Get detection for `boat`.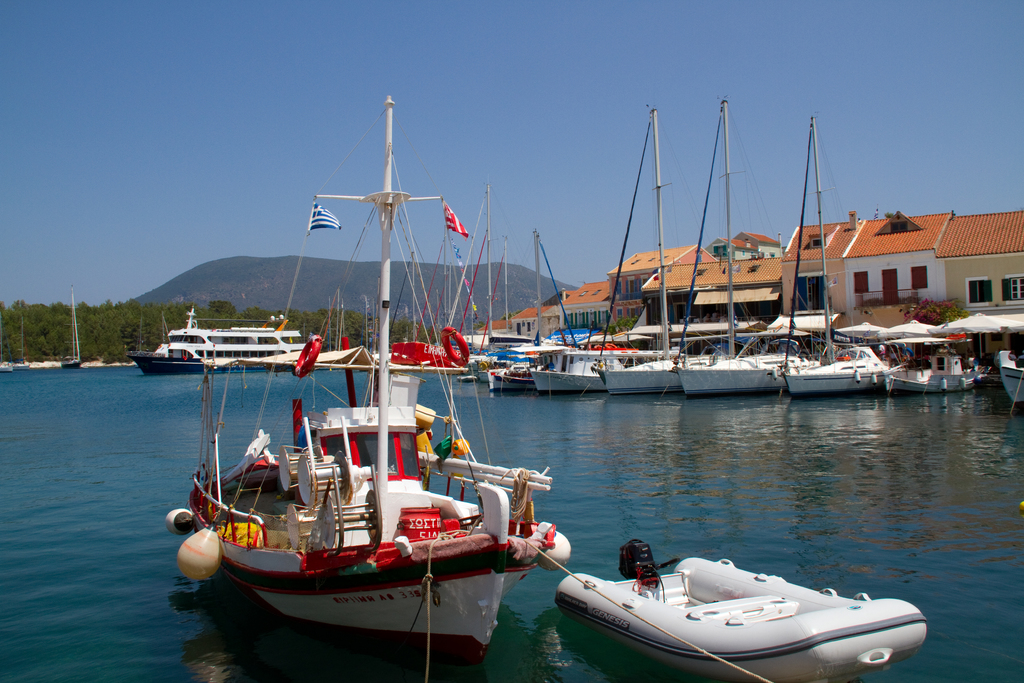
Detection: {"left": 759, "top": 101, "right": 896, "bottom": 404}.
